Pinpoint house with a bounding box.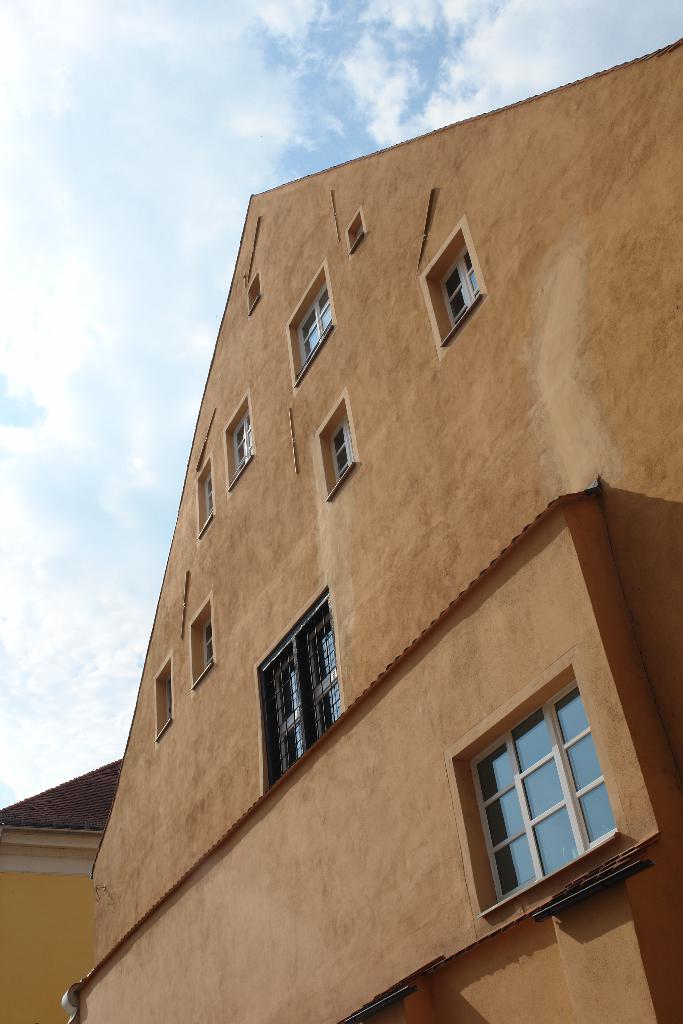
x1=56 y1=53 x2=664 y2=1022.
